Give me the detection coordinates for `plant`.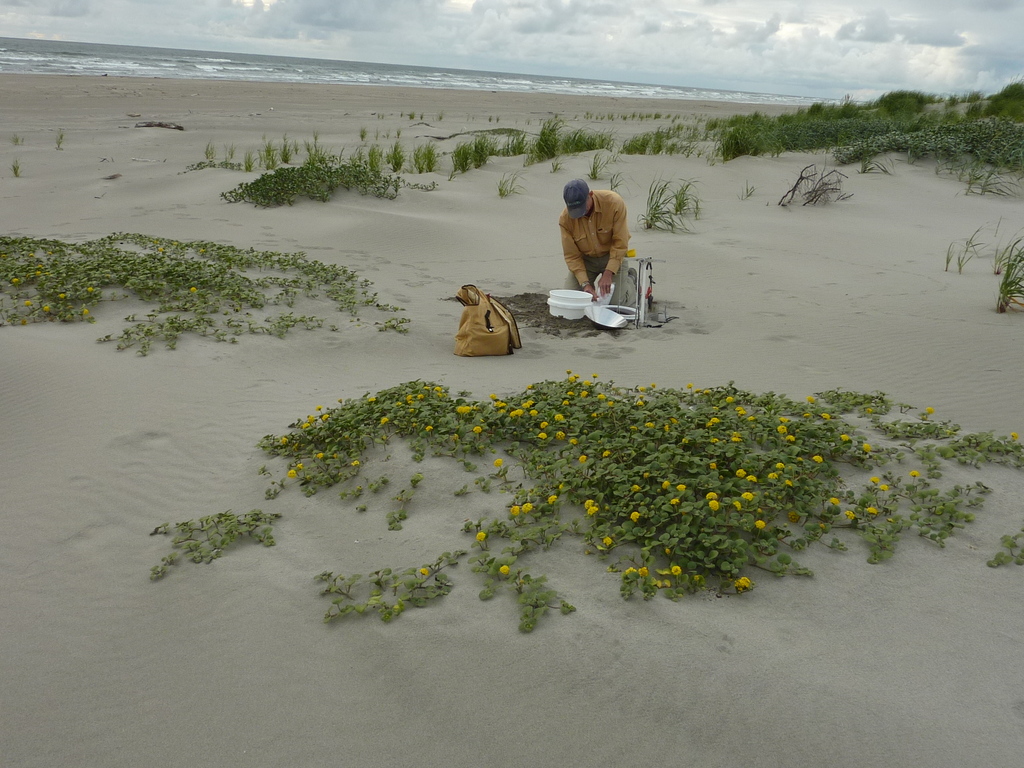
box(10, 134, 20, 145).
